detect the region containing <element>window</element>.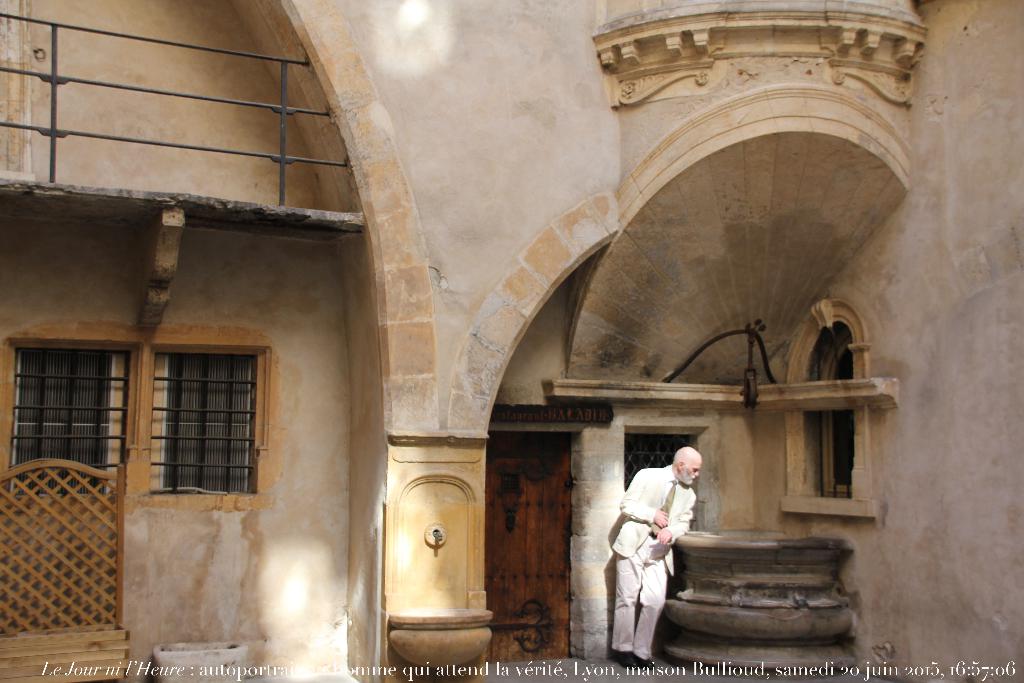
detection(2, 333, 115, 500).
